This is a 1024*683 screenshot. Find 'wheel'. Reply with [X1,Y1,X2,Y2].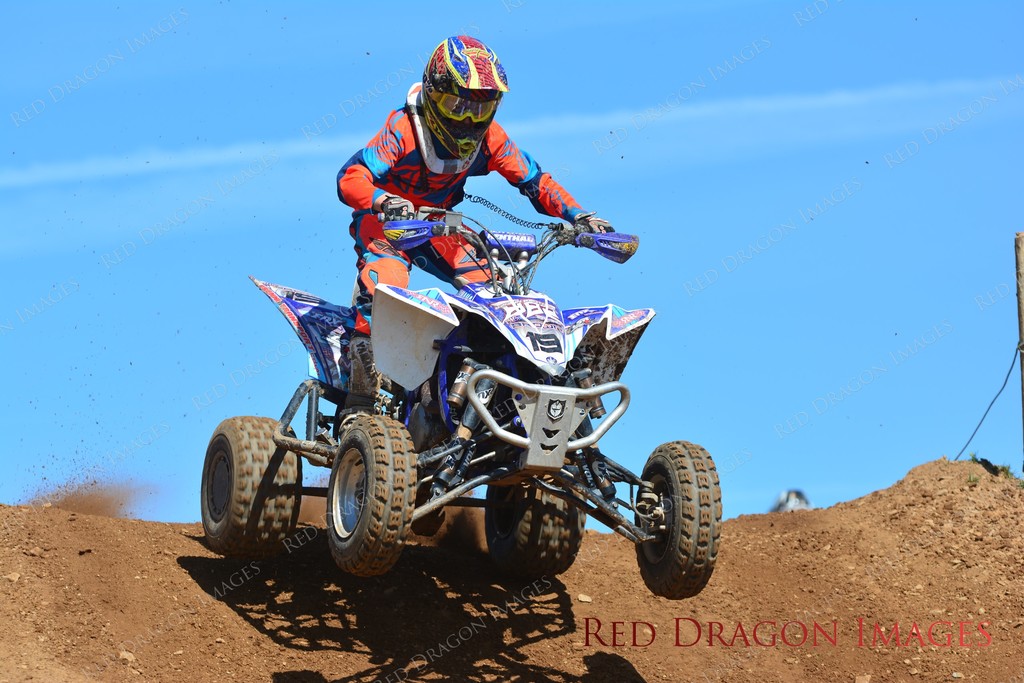
[328,410,422,580].
